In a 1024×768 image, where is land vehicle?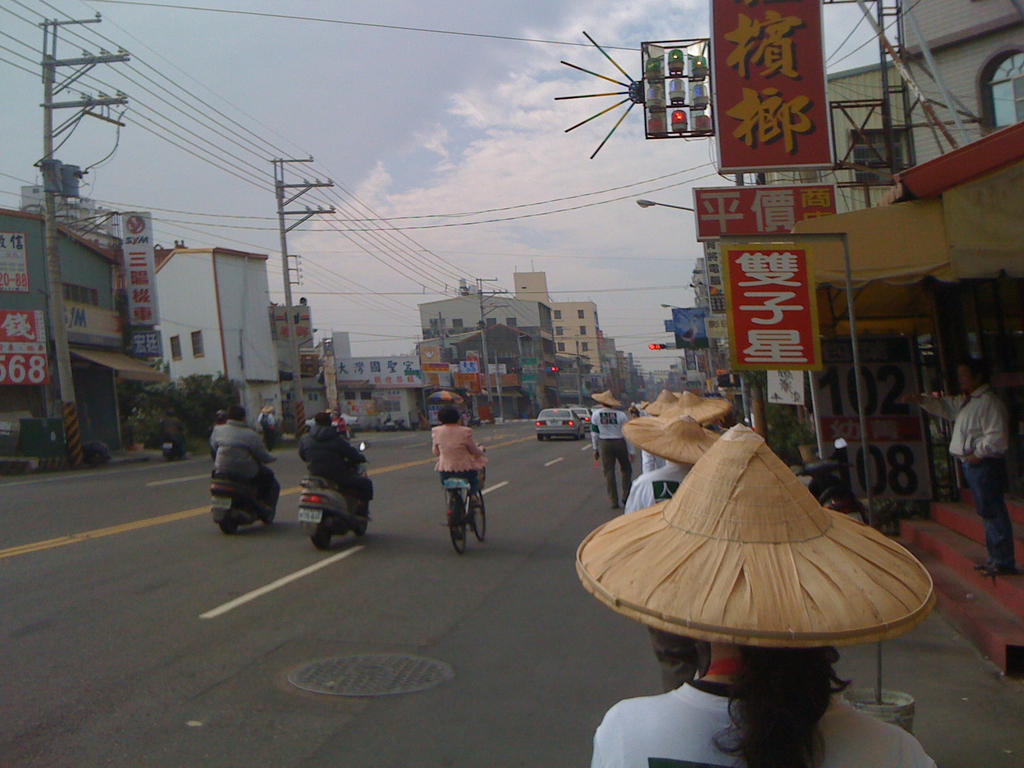
pyautogui.locateOnScreen(535, 405, 584, 442).
